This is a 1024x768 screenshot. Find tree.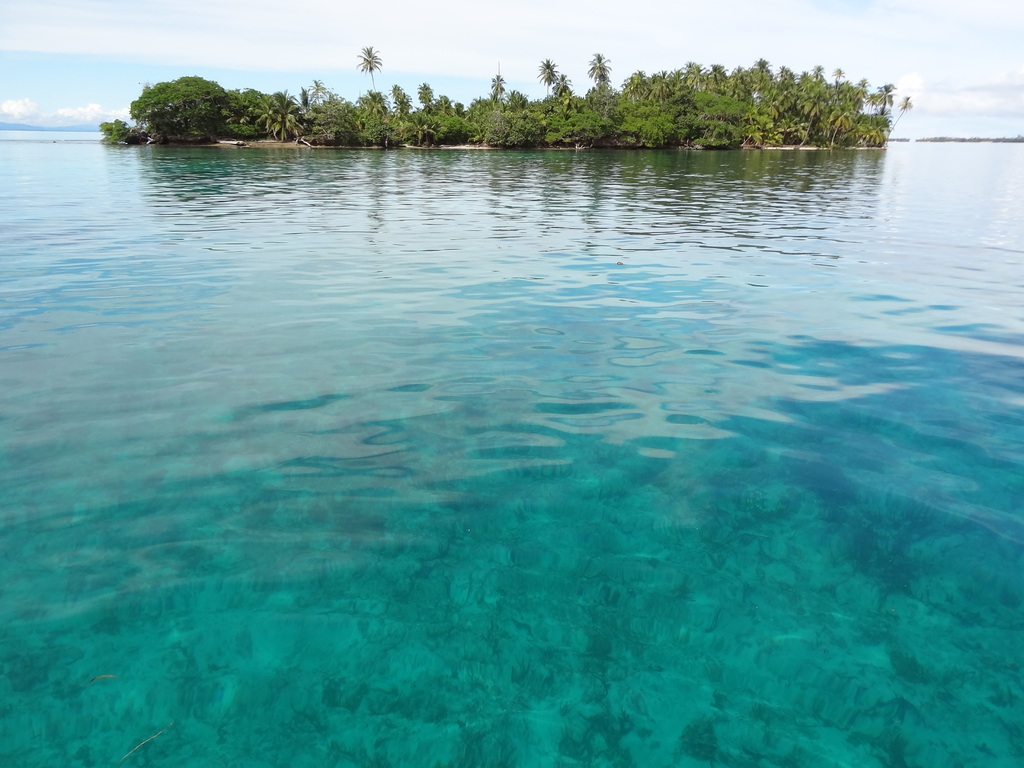
Bounding box: (left=365, top=117, right=404, bottom=150).
